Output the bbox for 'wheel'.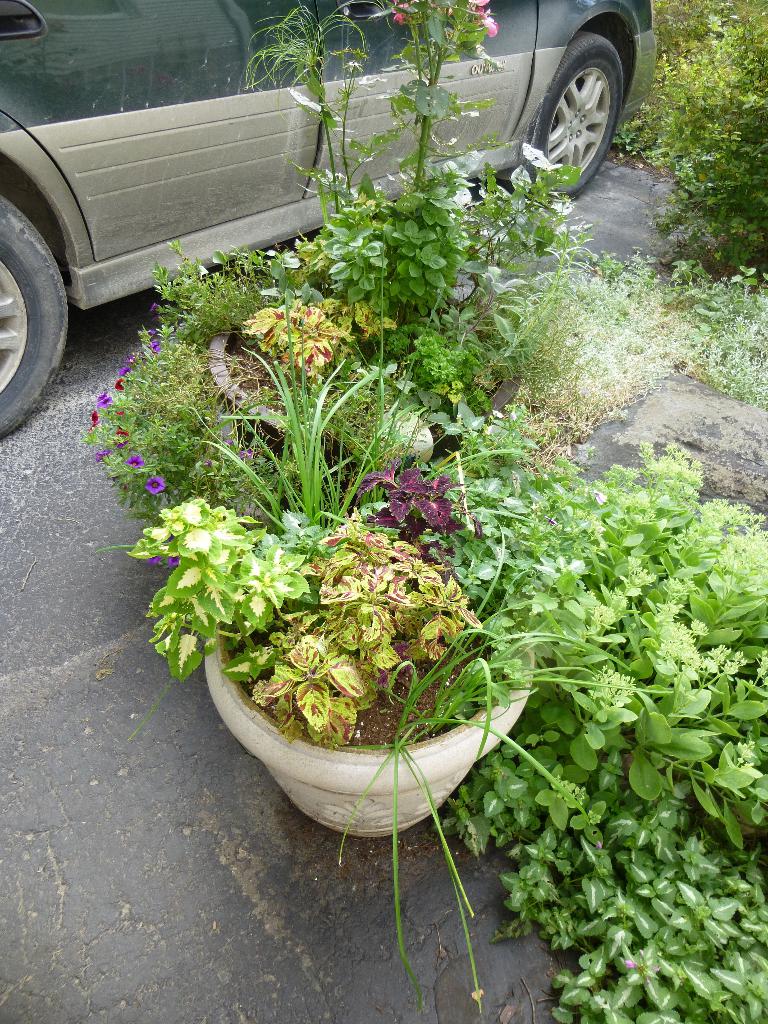
(x1=0, y1=195, x2=71, y2=438).
